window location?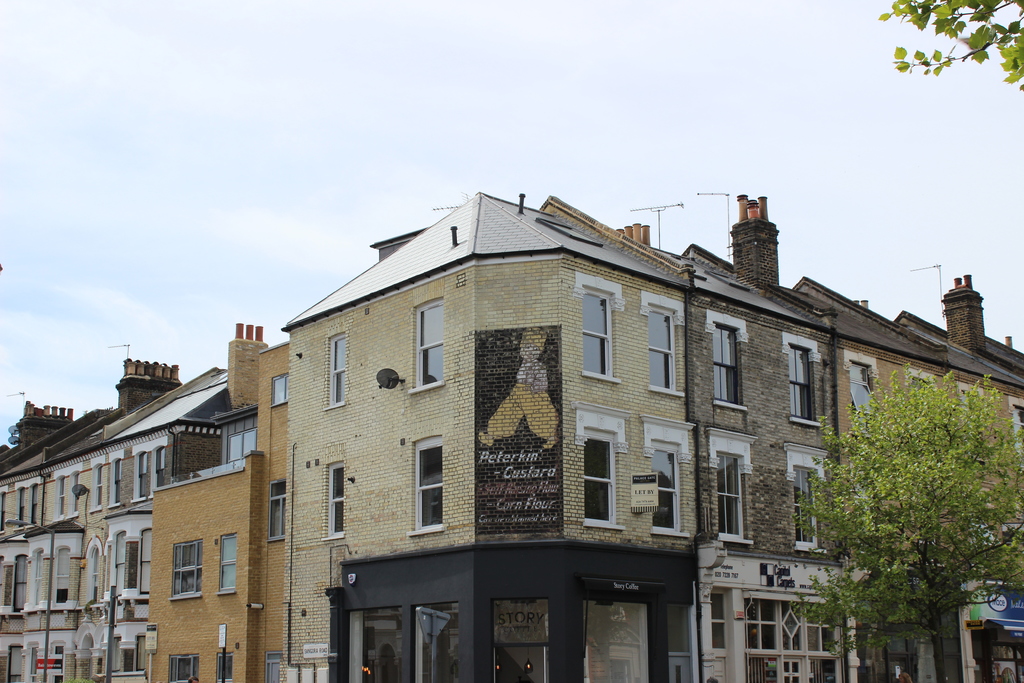
crop(218, 655, 232, 682)
